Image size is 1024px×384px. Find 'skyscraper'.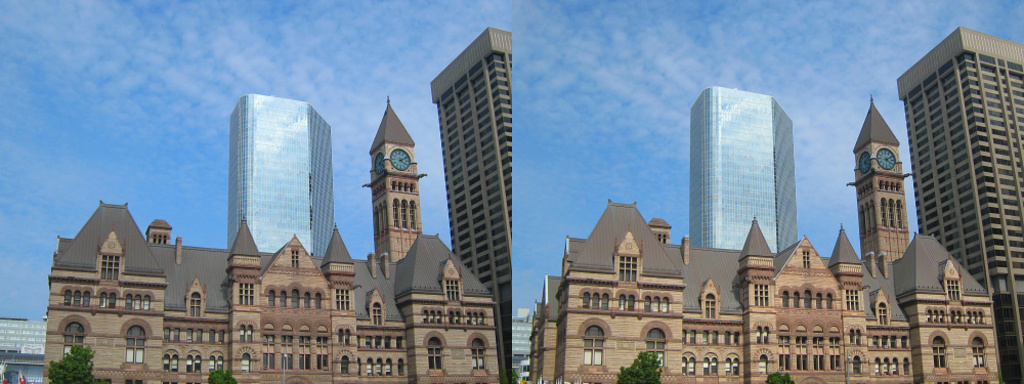
select_region(690, 87, 798, 266).
